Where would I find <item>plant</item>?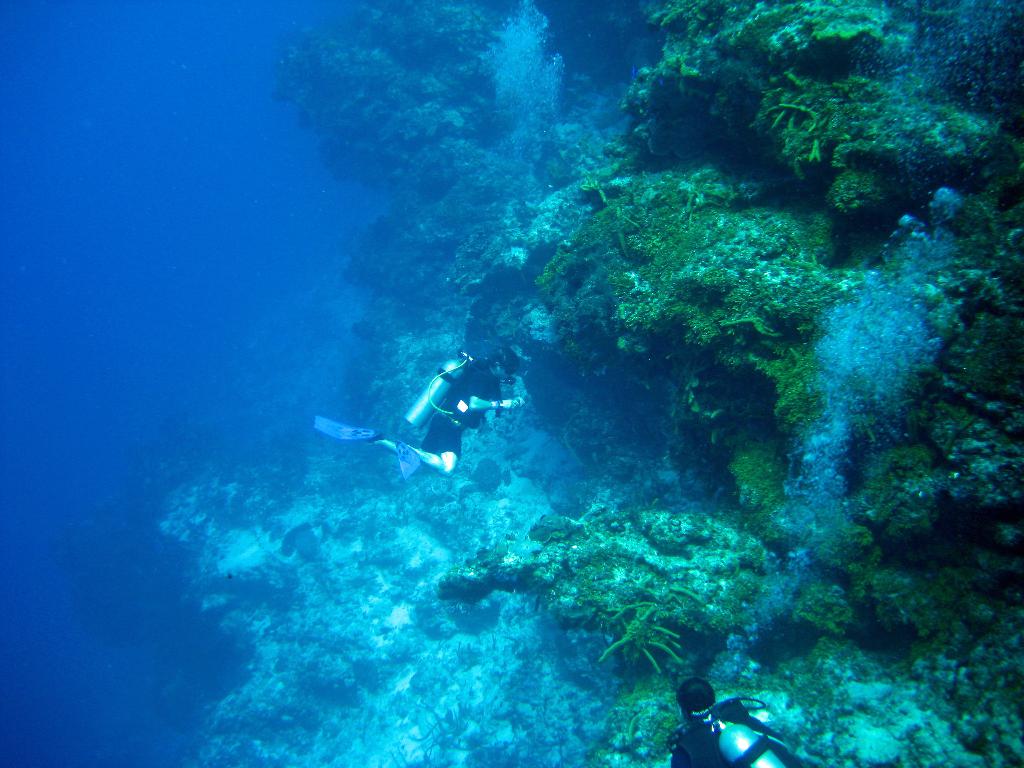
At l=596, t=600, r=681, b=669.
